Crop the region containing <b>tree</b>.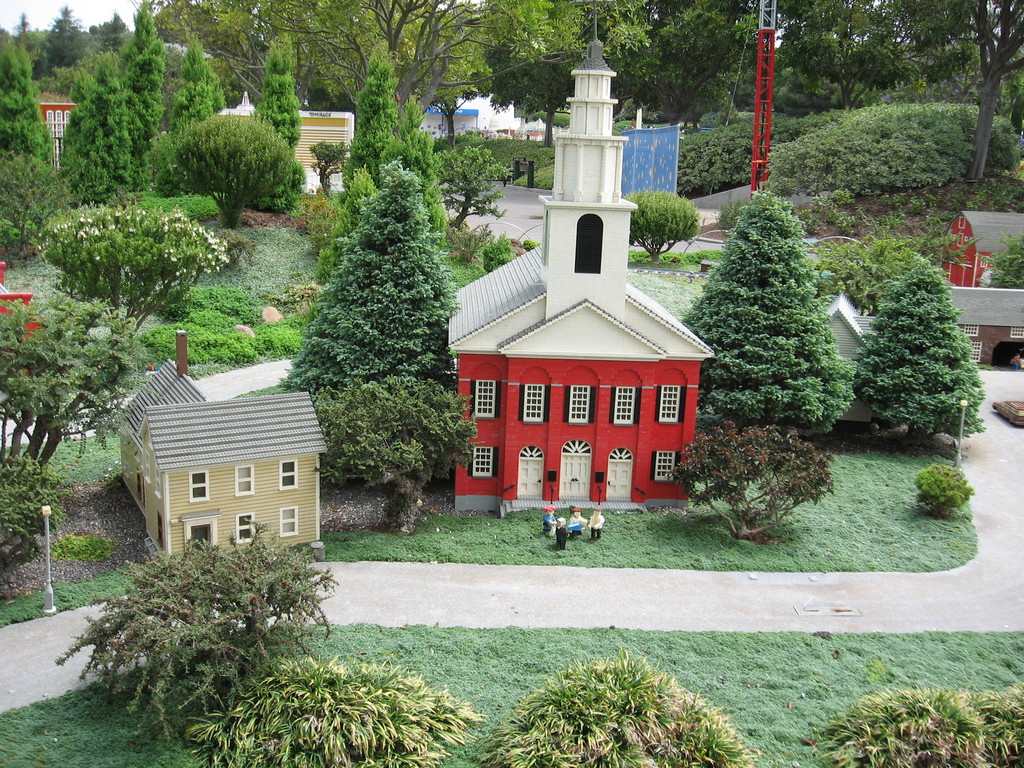
Crop region: [276, 129, 469, 538].
